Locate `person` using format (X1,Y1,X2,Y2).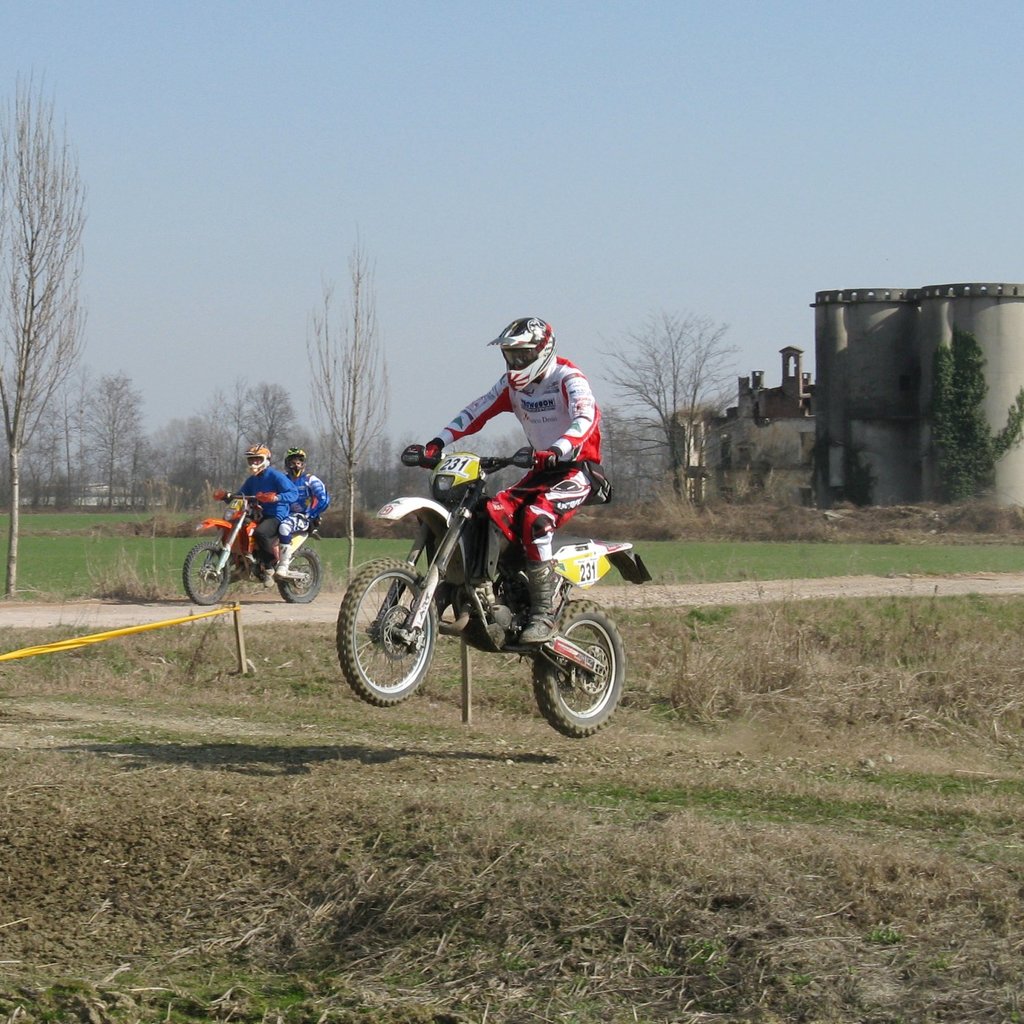
(268,449,339,580).
